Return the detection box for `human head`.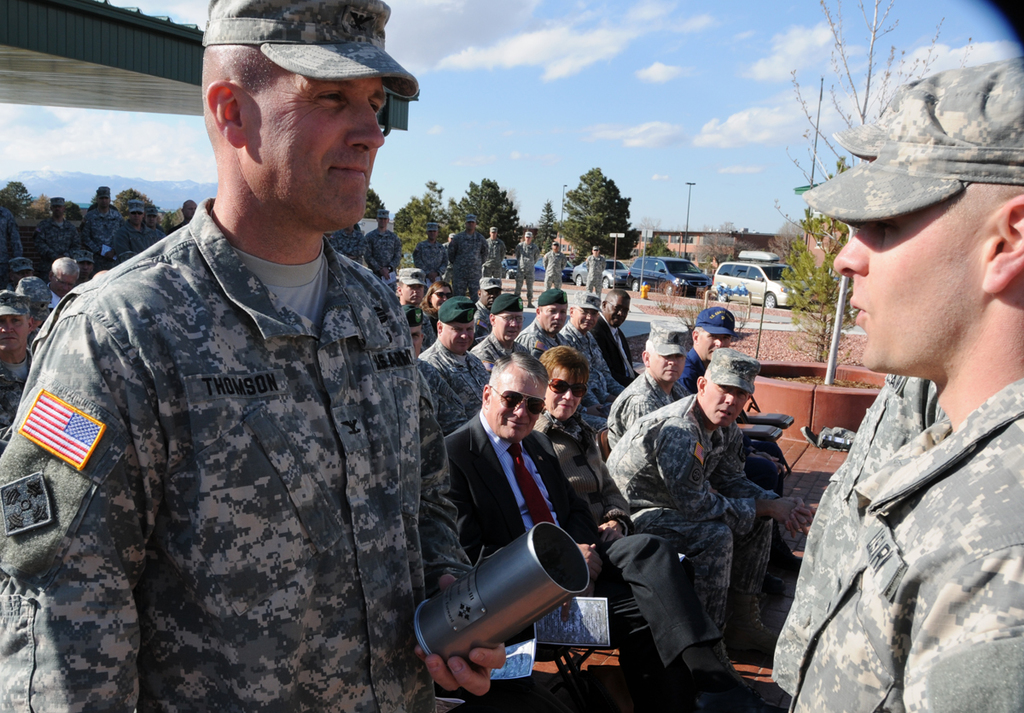
BBox(573, 296, 600, 328).
